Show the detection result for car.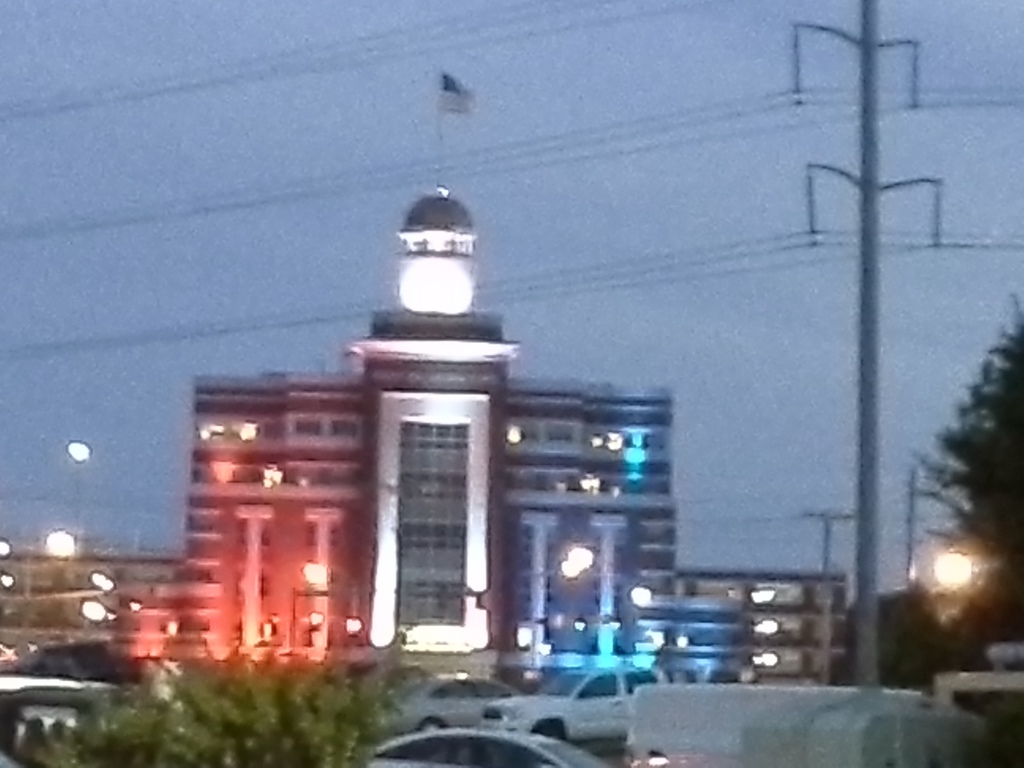
locate(0, 675, 124, 767).
